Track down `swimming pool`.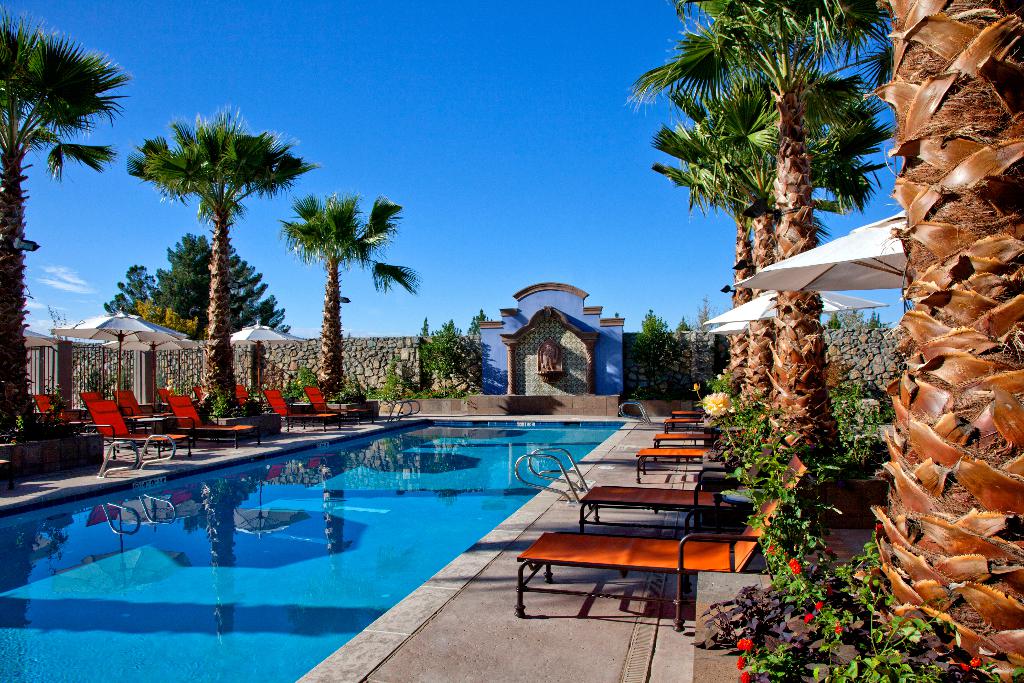
Tracked to pyautogui.locateOnScreen(37, 410, 671, 655).
